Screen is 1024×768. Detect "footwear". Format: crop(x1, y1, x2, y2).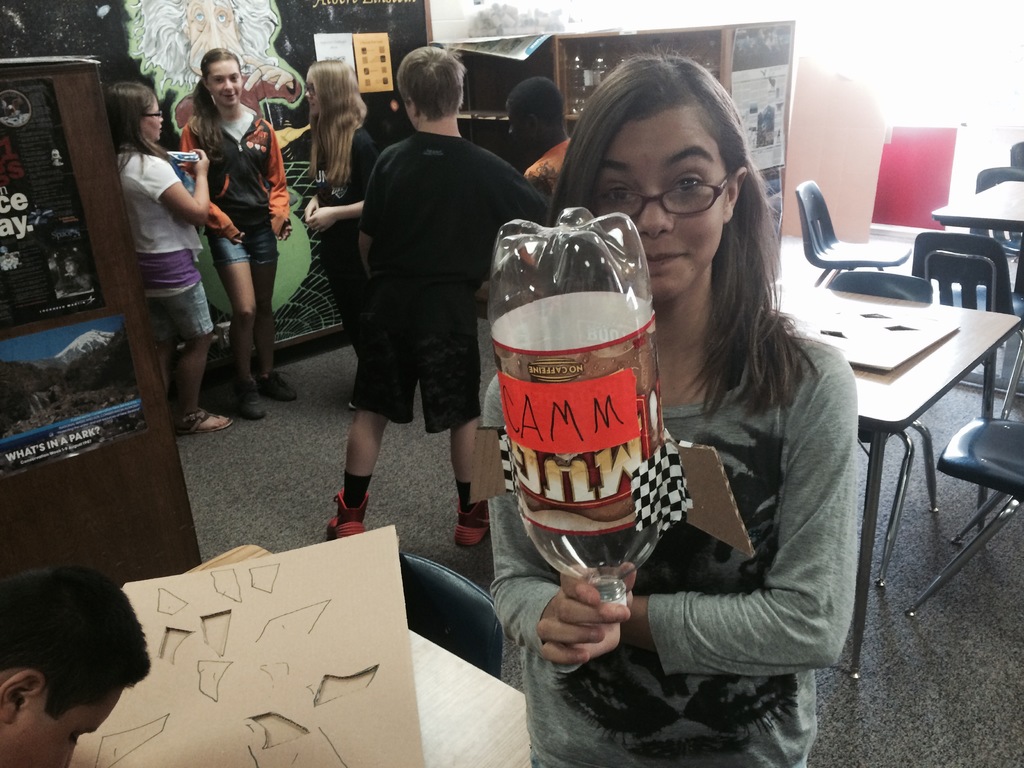
crop(454, 500, 502, 547).
